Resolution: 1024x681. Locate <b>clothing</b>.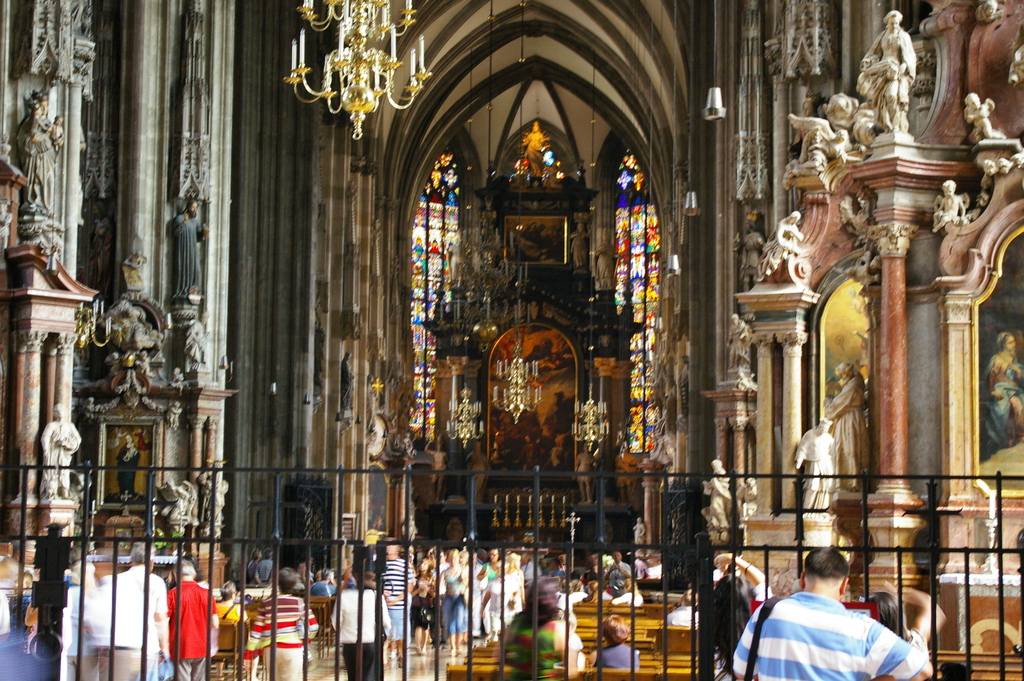
(x1=124, y1=254, x2=146, y2=284).
